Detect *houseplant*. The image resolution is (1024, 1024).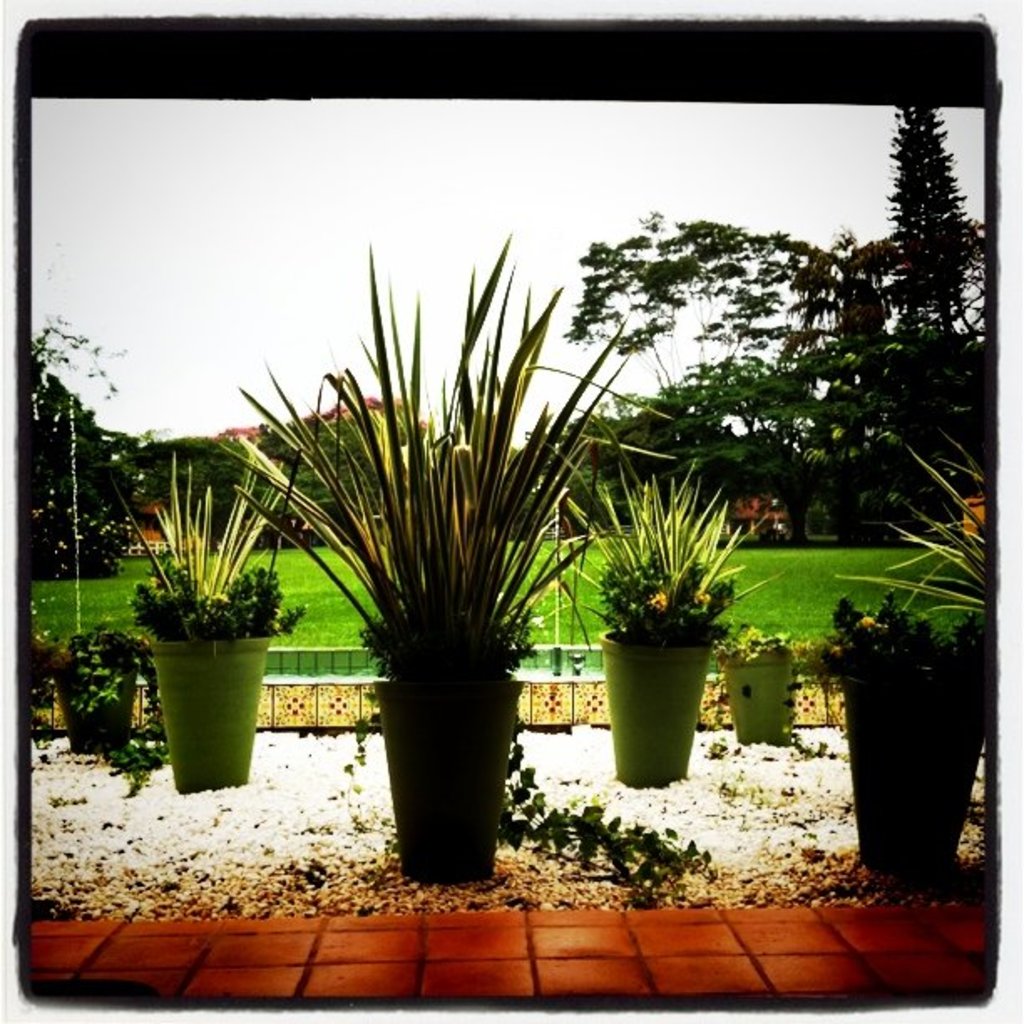
l=221, t=279, r=617, b=852.
